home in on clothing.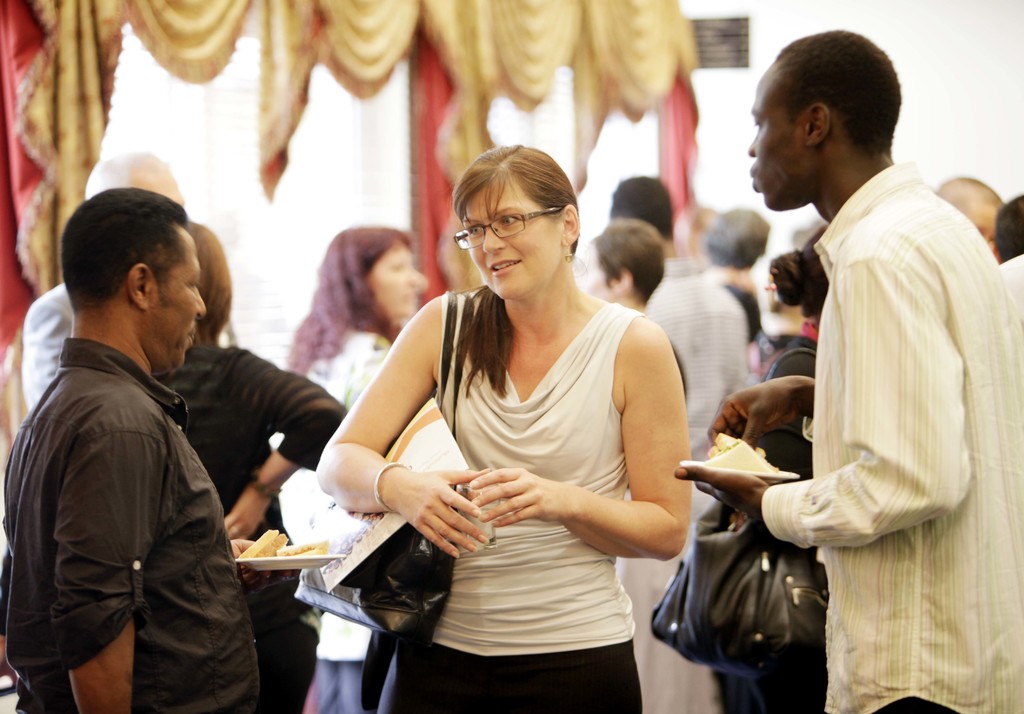
Homed in at x1=288, y1=335, x2=414, y2=694.
